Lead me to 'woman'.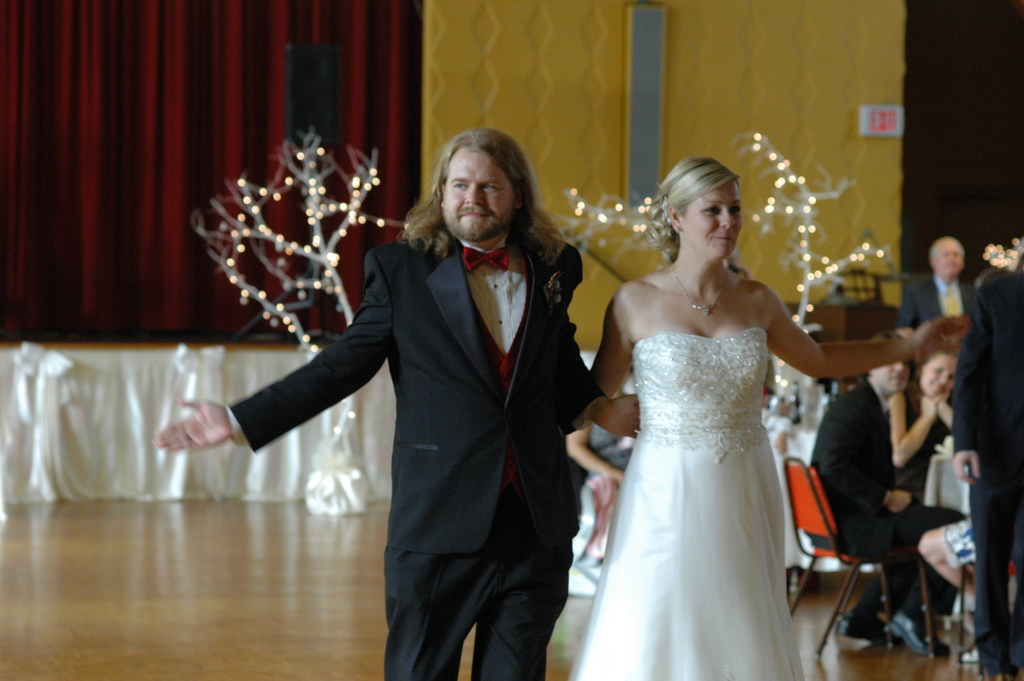
Lead to [575, 158, 972, 680].
